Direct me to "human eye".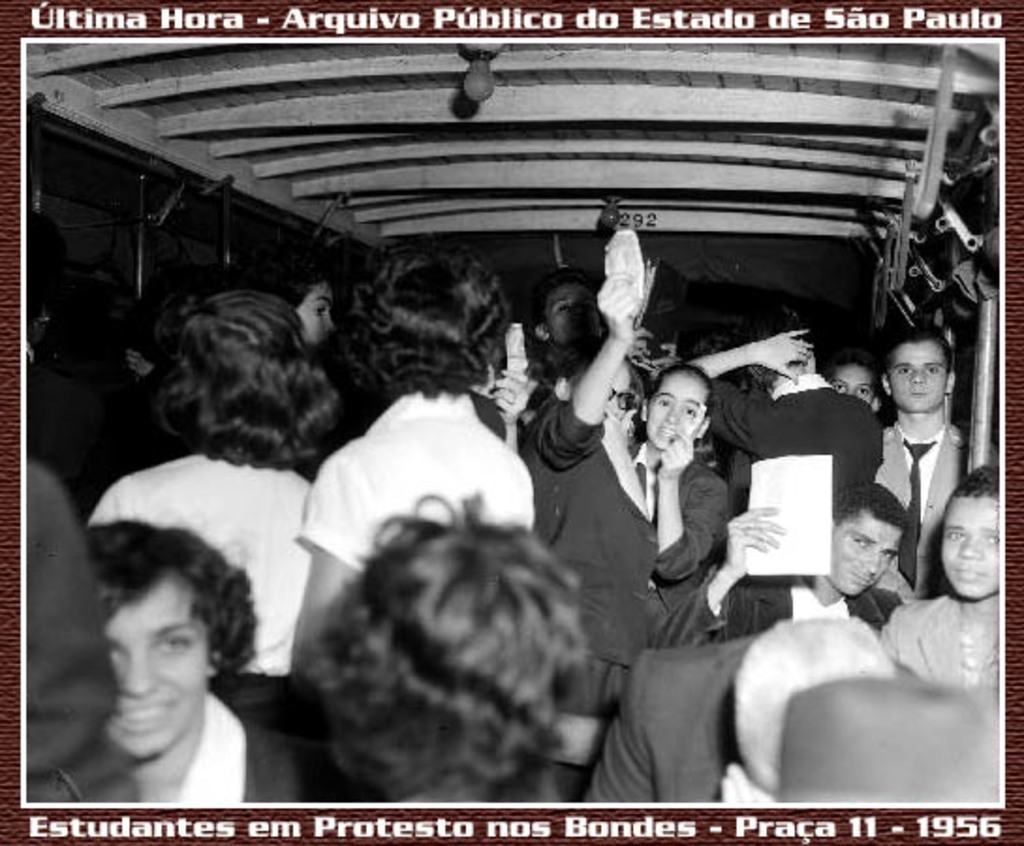
Direction: (943,525,966,545).
